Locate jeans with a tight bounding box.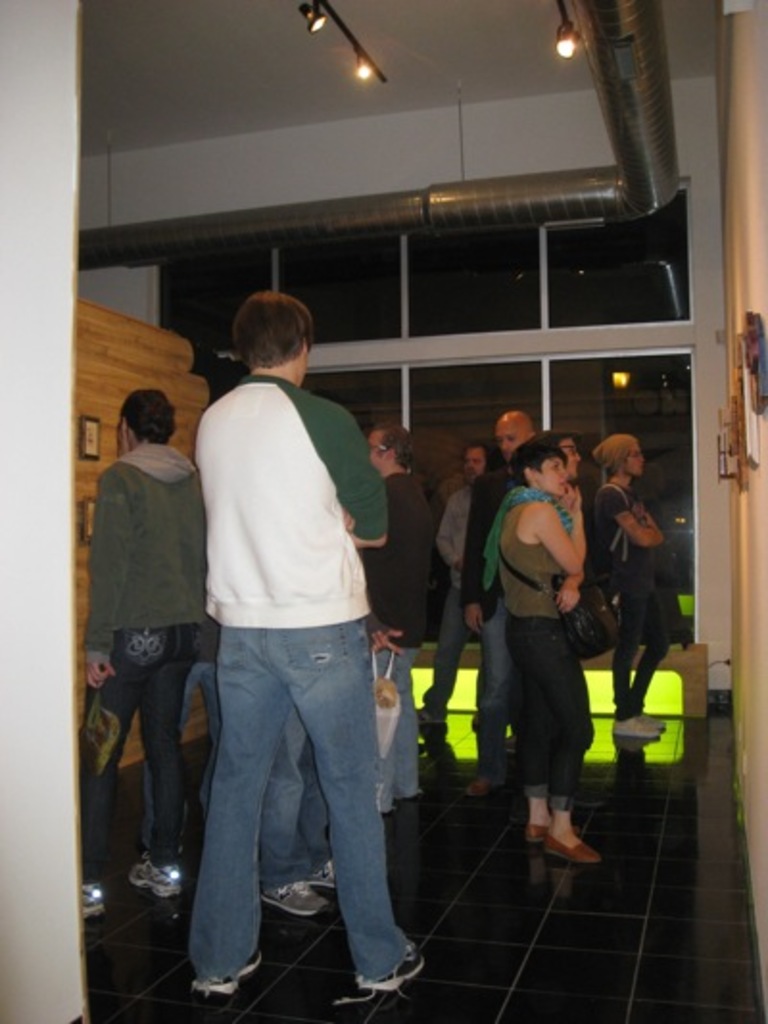
bbox=(81, 622, 202, 884).
